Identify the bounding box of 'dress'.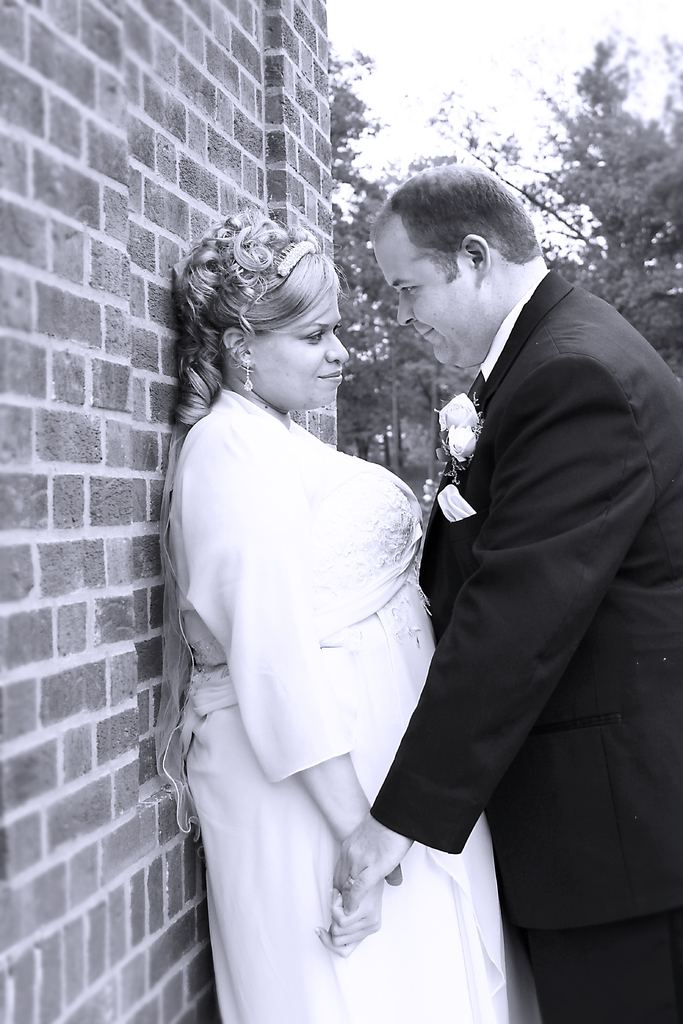
174,392,549,1023.
